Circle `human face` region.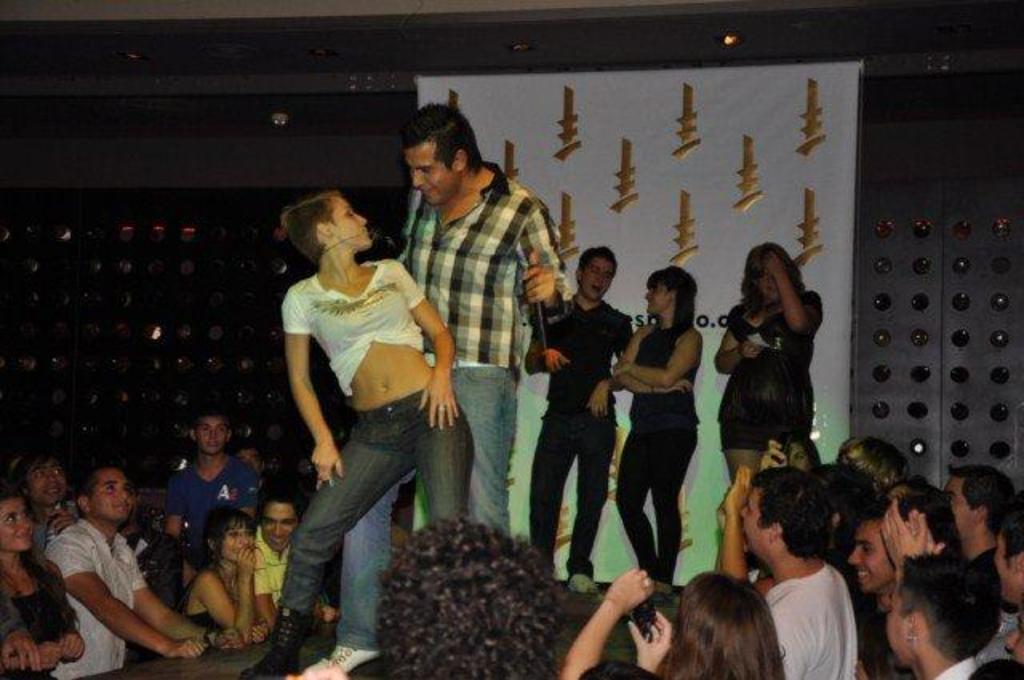
Region: bbox=[997, 526, 1021, 608].
